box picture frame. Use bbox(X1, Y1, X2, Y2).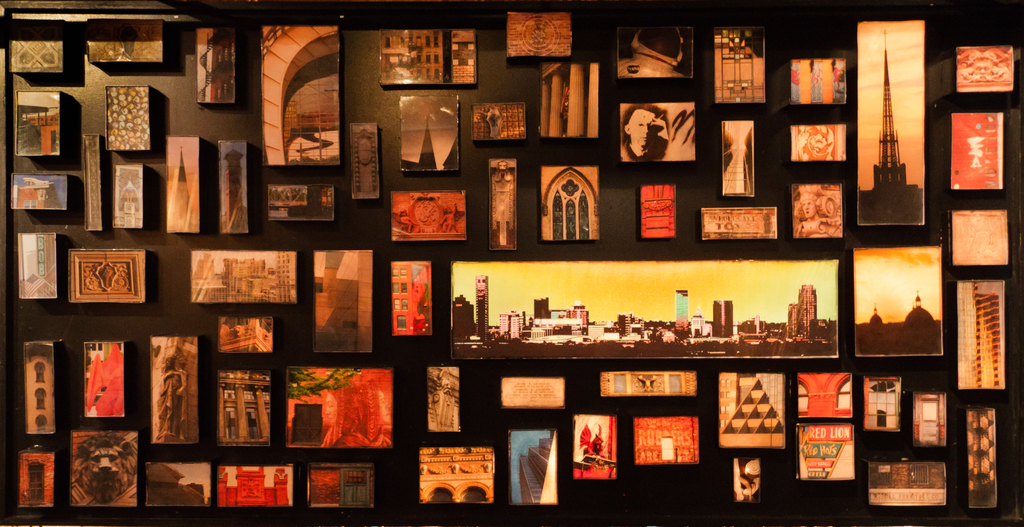
bbox(954, 279, 1011, 393).
